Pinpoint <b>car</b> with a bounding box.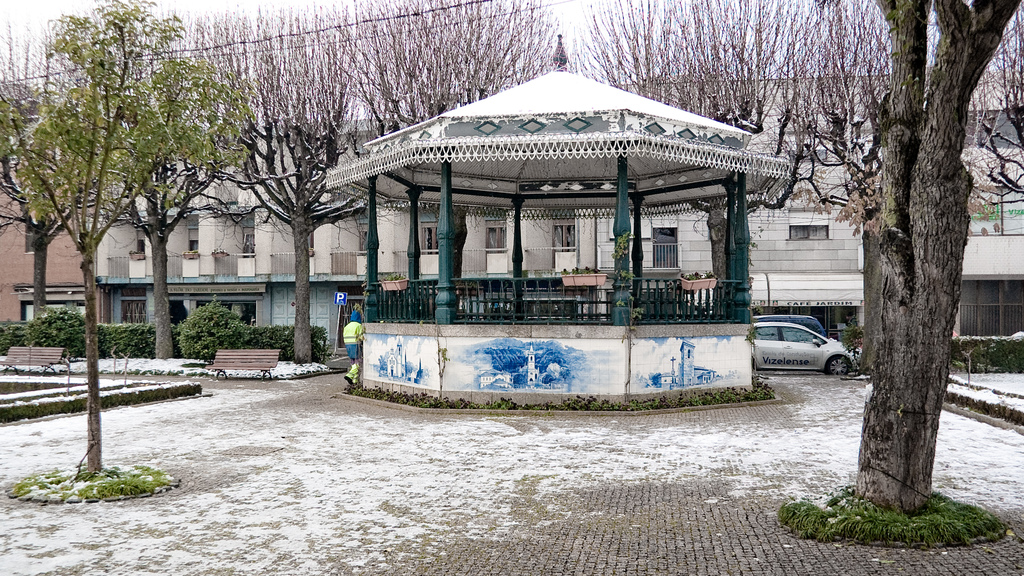
748/309/852/377.
